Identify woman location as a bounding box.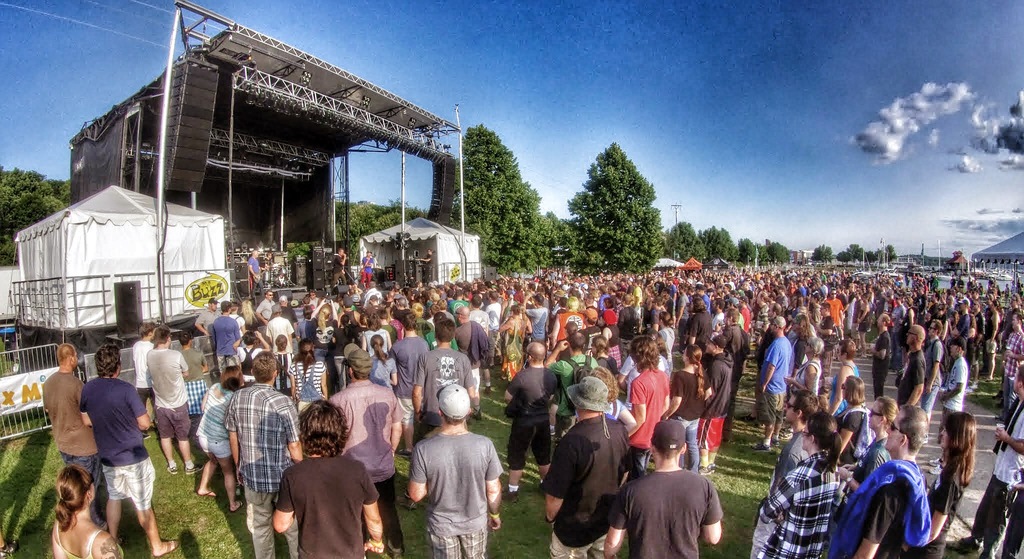
pyautogui.locateOnScreen(942, 306, 954, 349).
